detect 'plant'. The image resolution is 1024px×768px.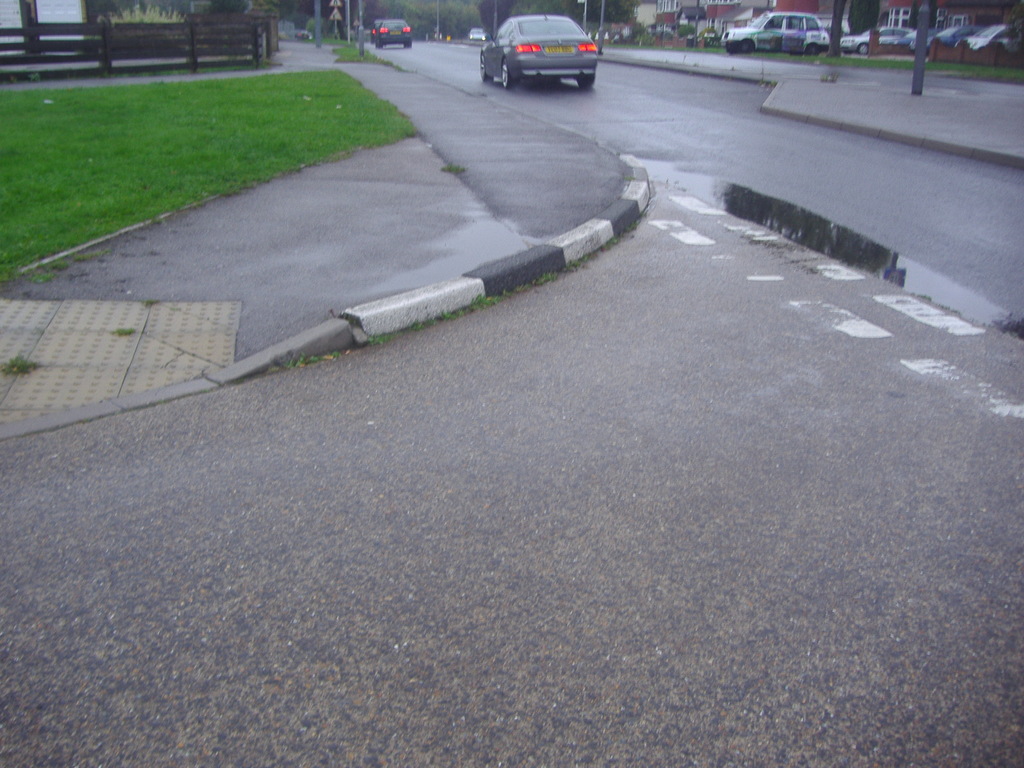
Rect(282, 356, 305, 372).
